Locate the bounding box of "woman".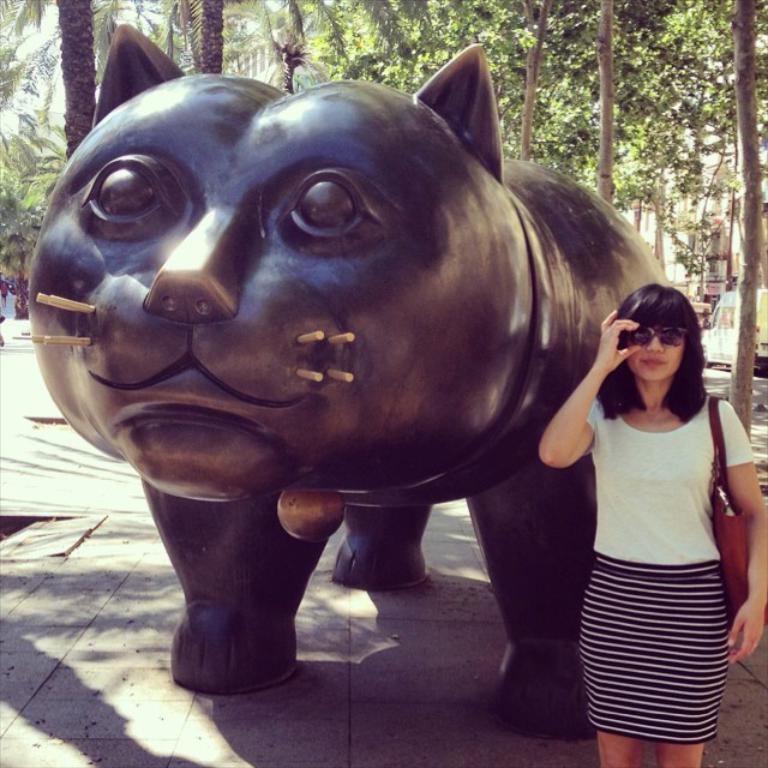
Bounding box: <region>541, 284, 767, 767</region>.
